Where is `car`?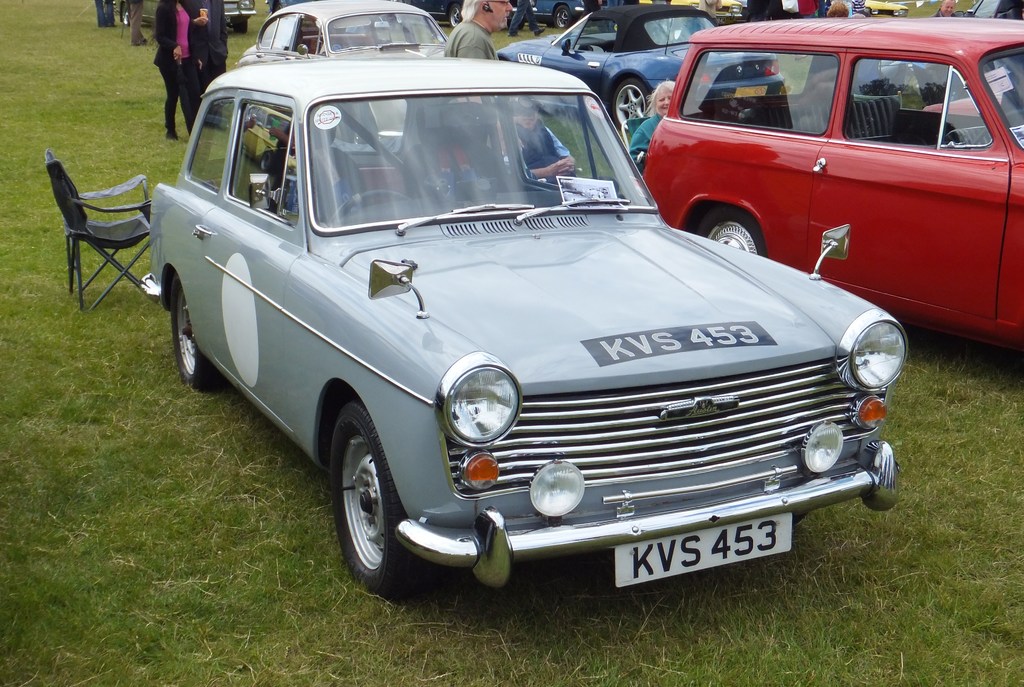
l=690, t=0, r=745, b=26.
